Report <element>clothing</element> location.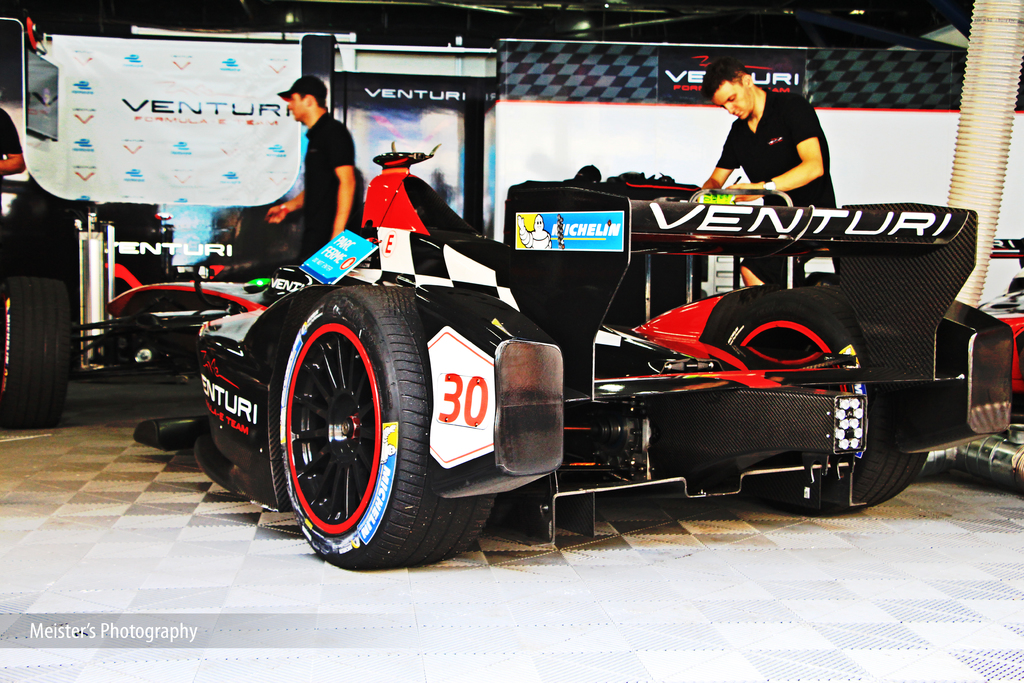
Report: {"left": 0, "top": 106, "right": 22, "bottom": 228}.
